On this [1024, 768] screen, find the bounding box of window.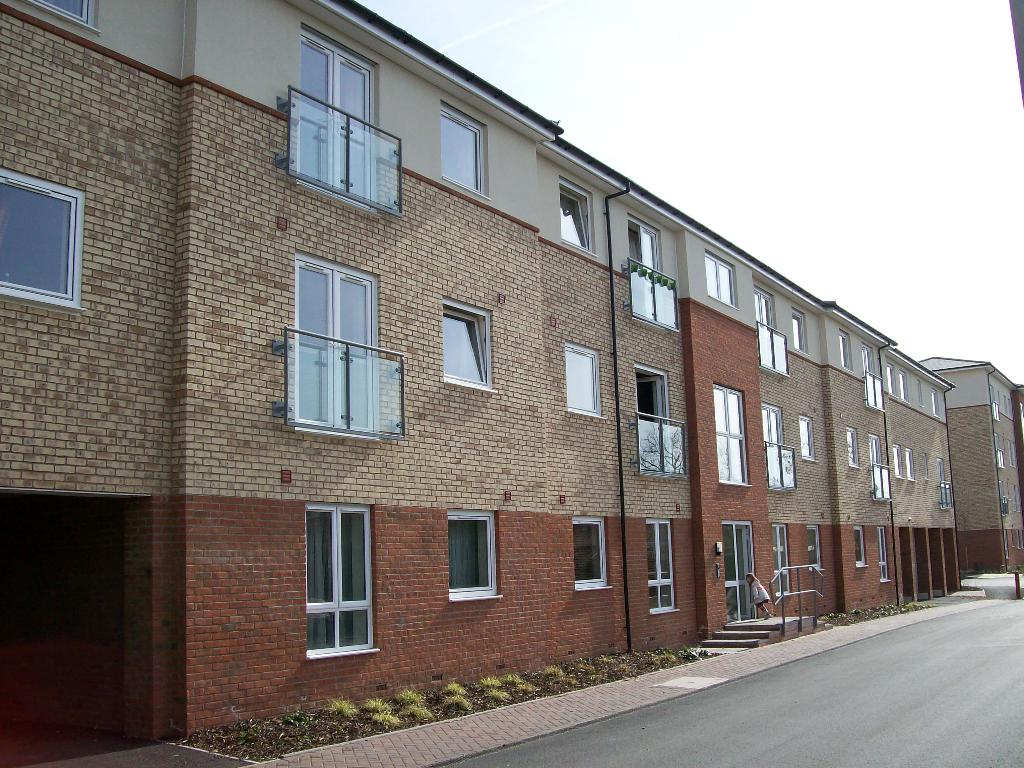
Bounding box: (34, 0, 96, 28).
